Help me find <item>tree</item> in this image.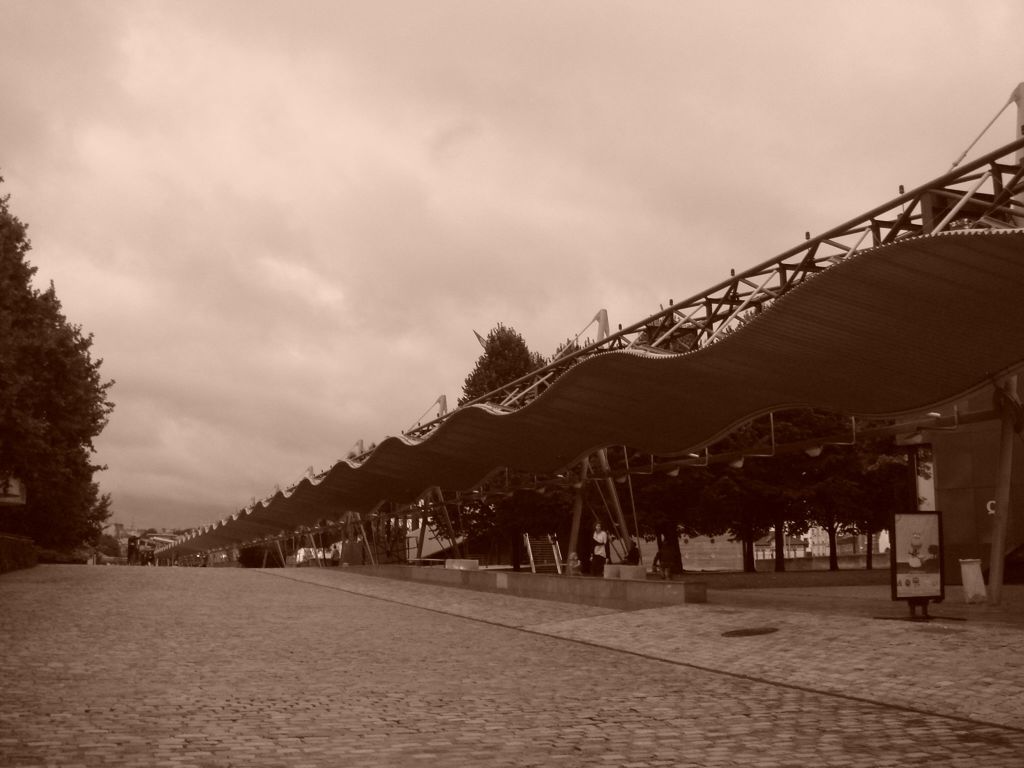
Found it: box=[406, 325, 571, 559].
